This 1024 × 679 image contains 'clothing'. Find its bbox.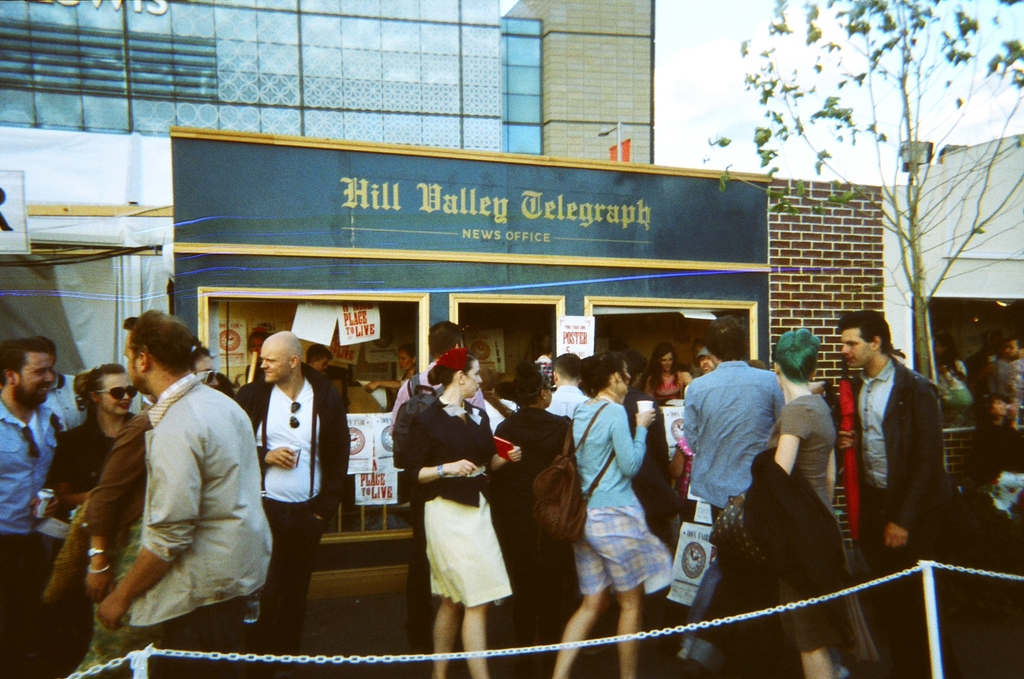
region(385, 366, 498, 433).
